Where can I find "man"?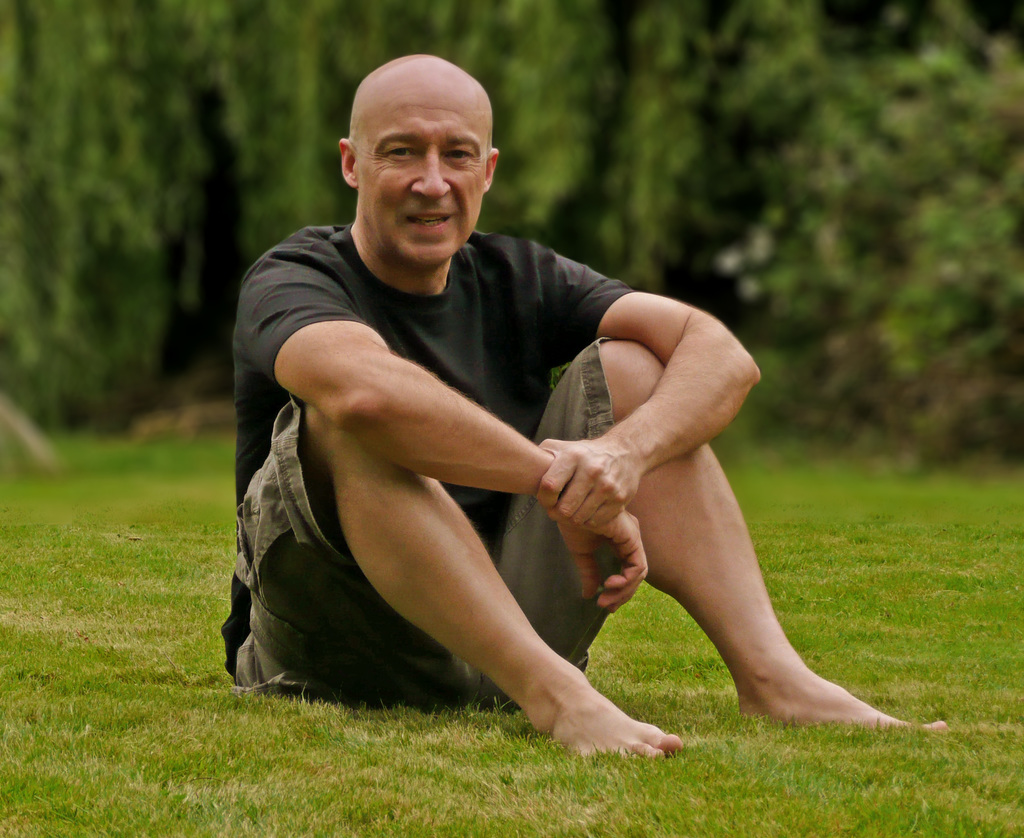
You can find it at pyautogui.locateOnScreen(324, 154, 851, 734).
